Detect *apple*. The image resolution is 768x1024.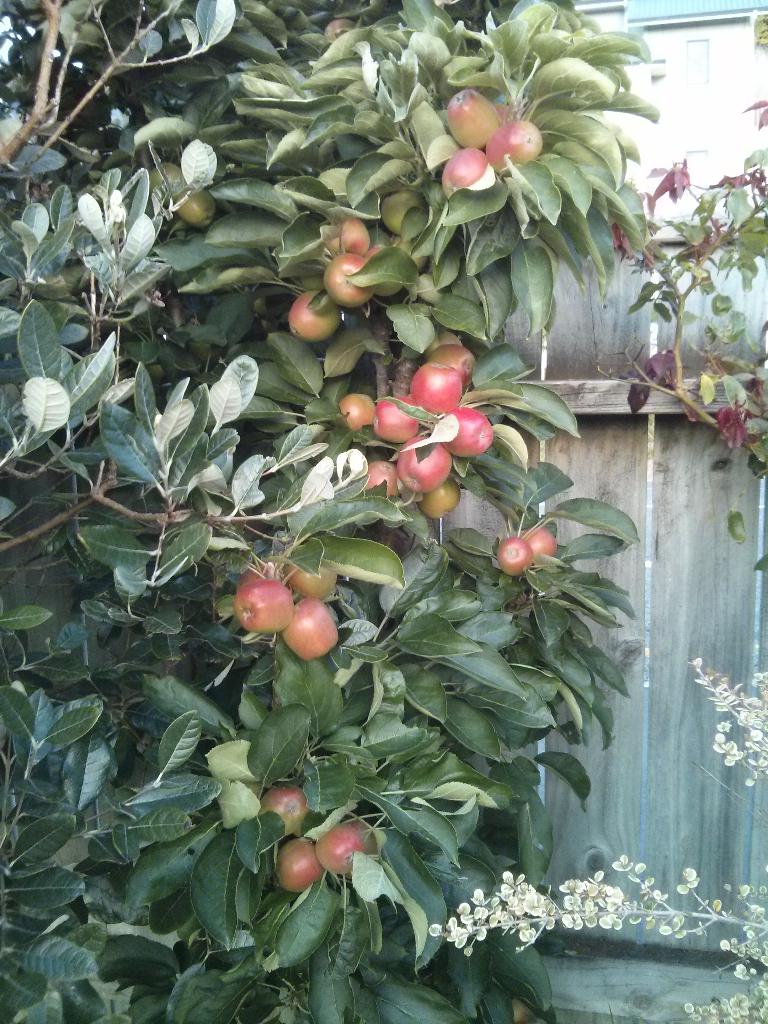
364,243,412,302.
